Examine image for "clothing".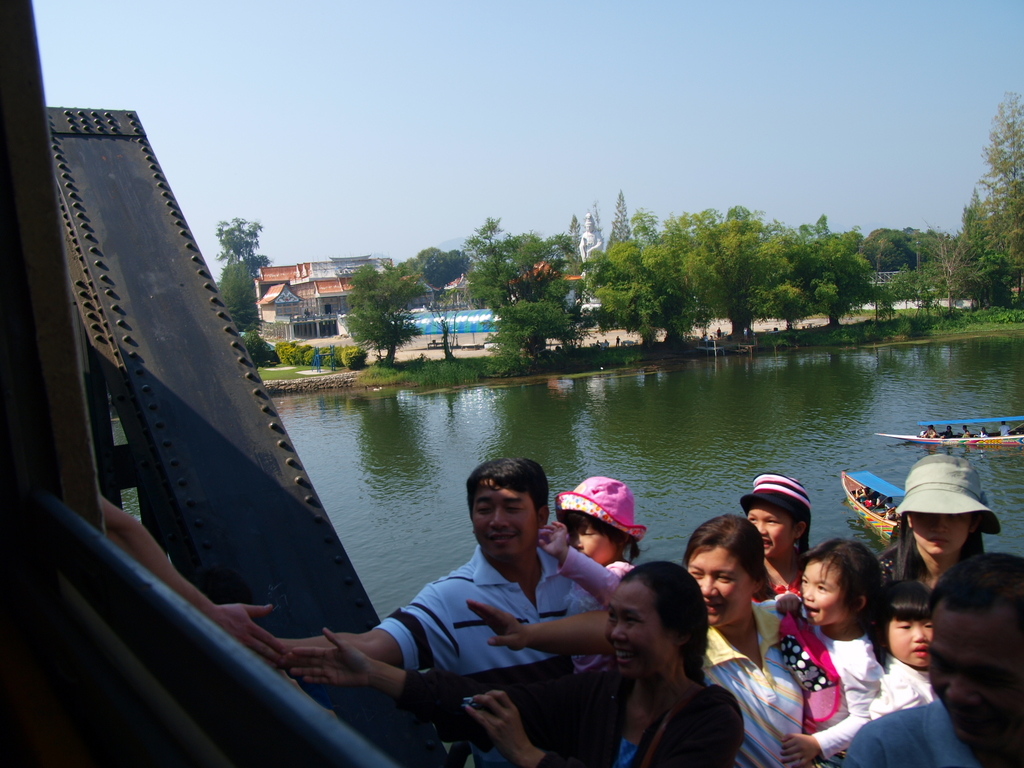
Examination result: {"x1": 780, "y1": 618, "x2": 913, "y2": 749}.
